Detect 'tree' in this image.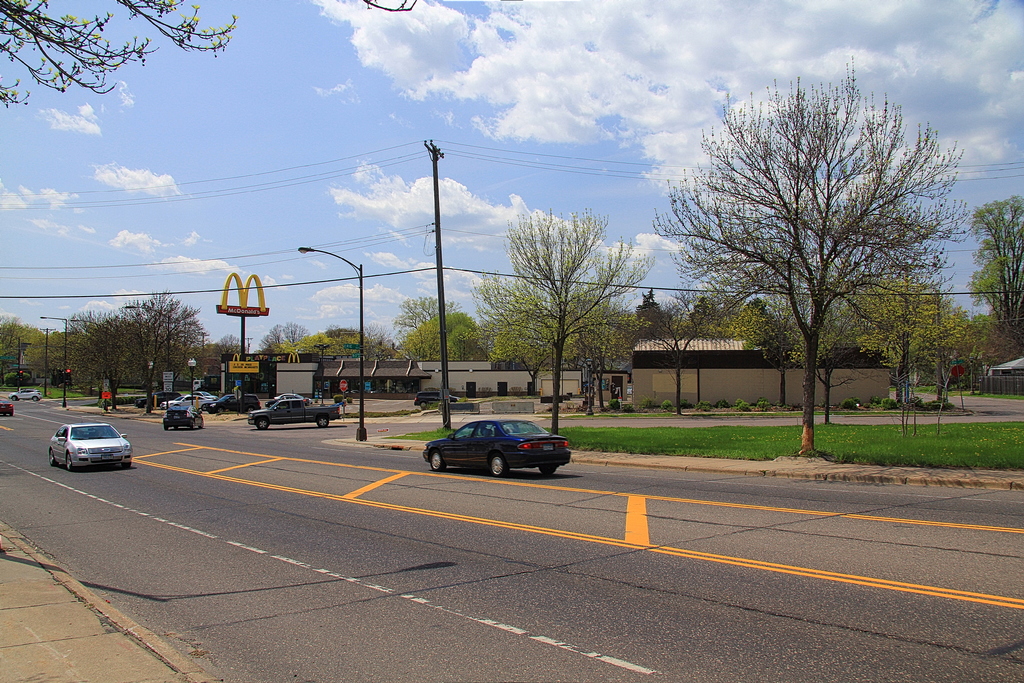
Detection: BBox(836, 256, 966, 420).
